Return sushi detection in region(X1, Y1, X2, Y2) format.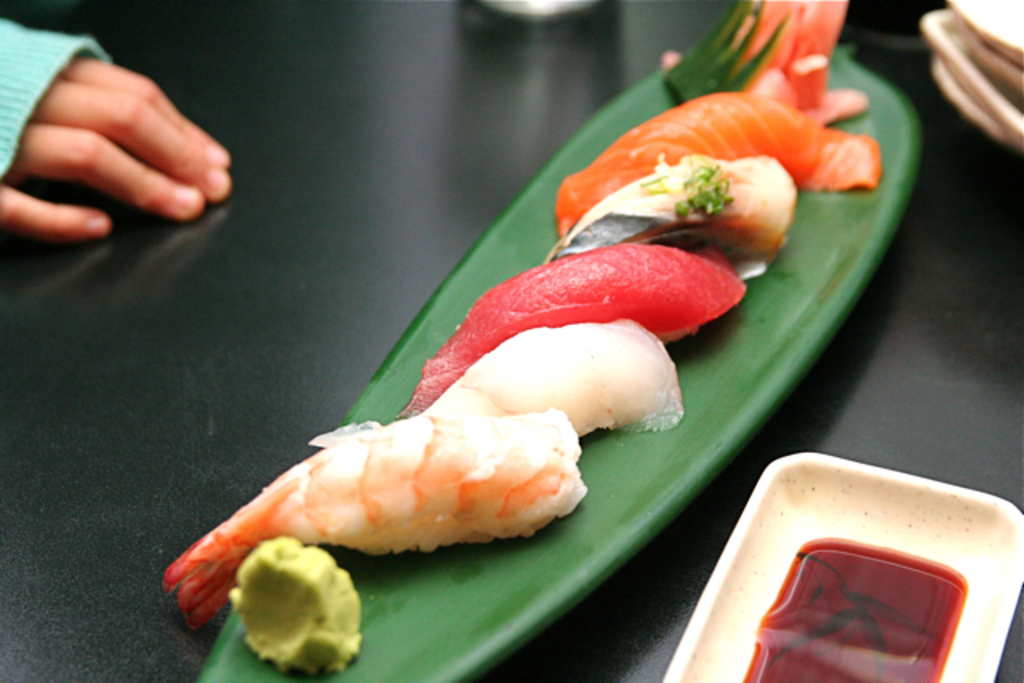
region(406, 248, 747, 414).
